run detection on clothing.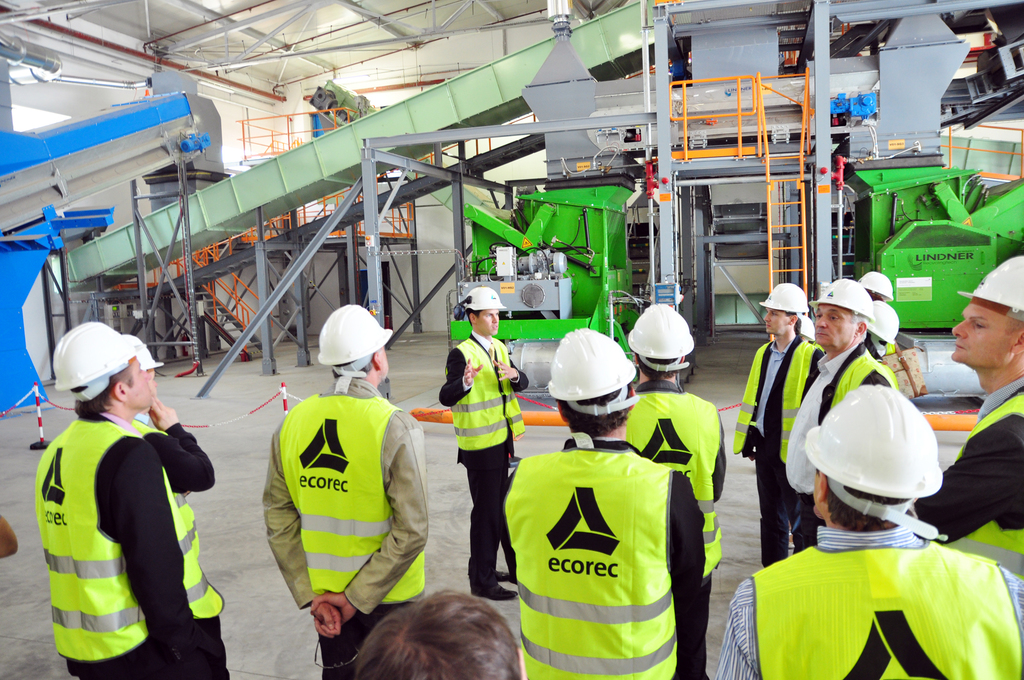
Result: 467:444:519:600.
